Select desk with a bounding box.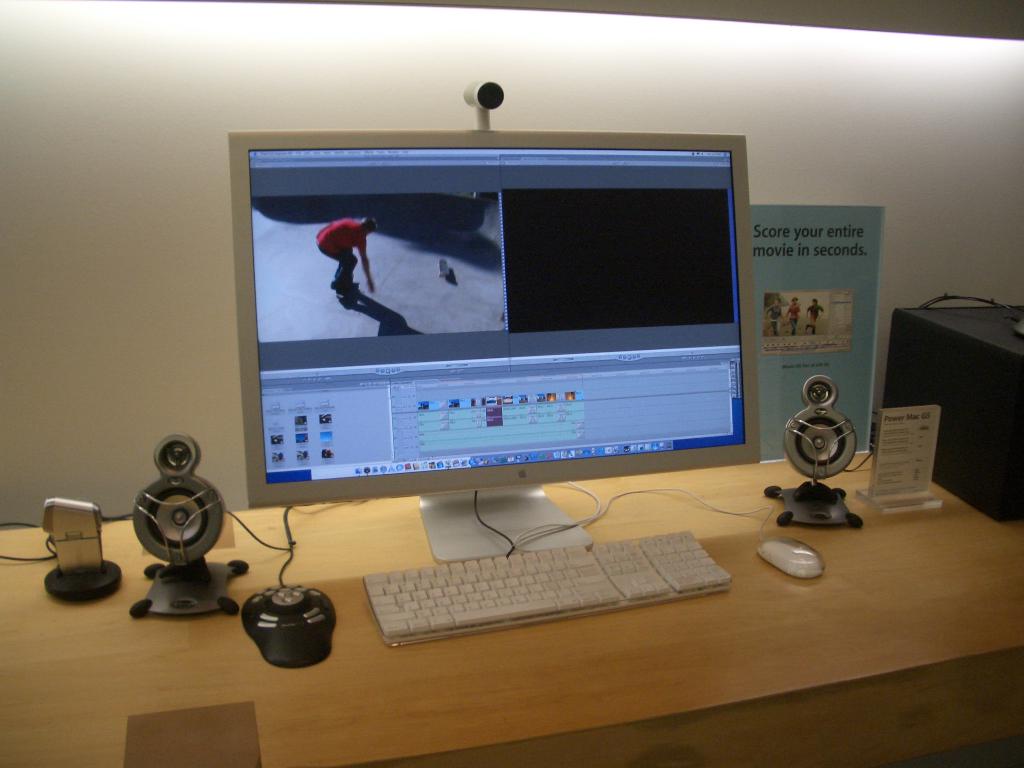
(14,324,1023,751).
